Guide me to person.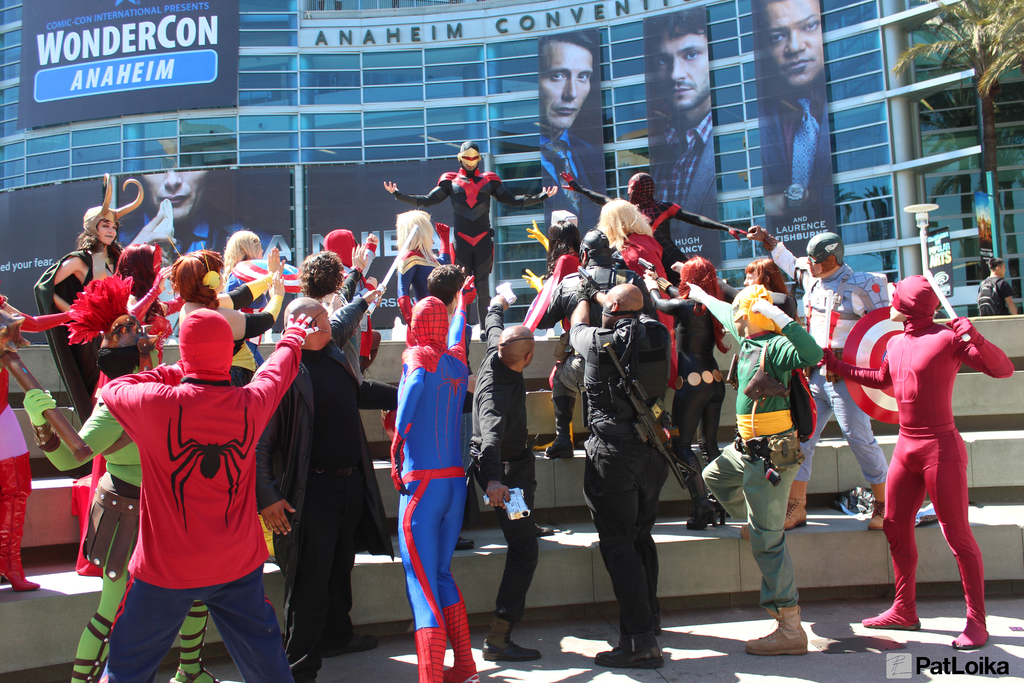
Guidance: [x1=0, y1=299, x2=44, y2=593].
